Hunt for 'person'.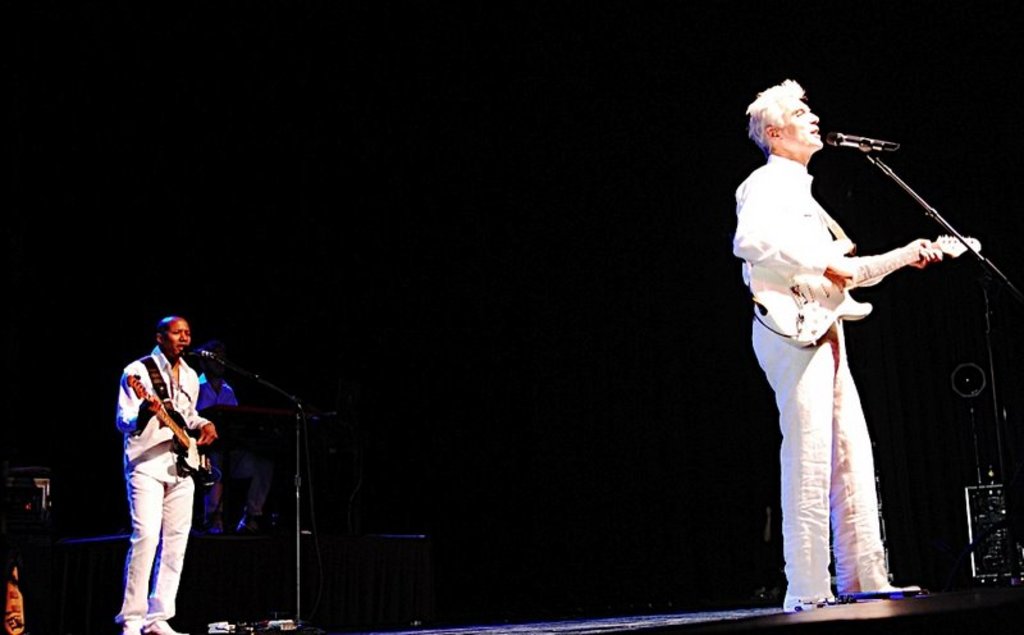
Hunted down at box=[114, 314, 225, 634].
